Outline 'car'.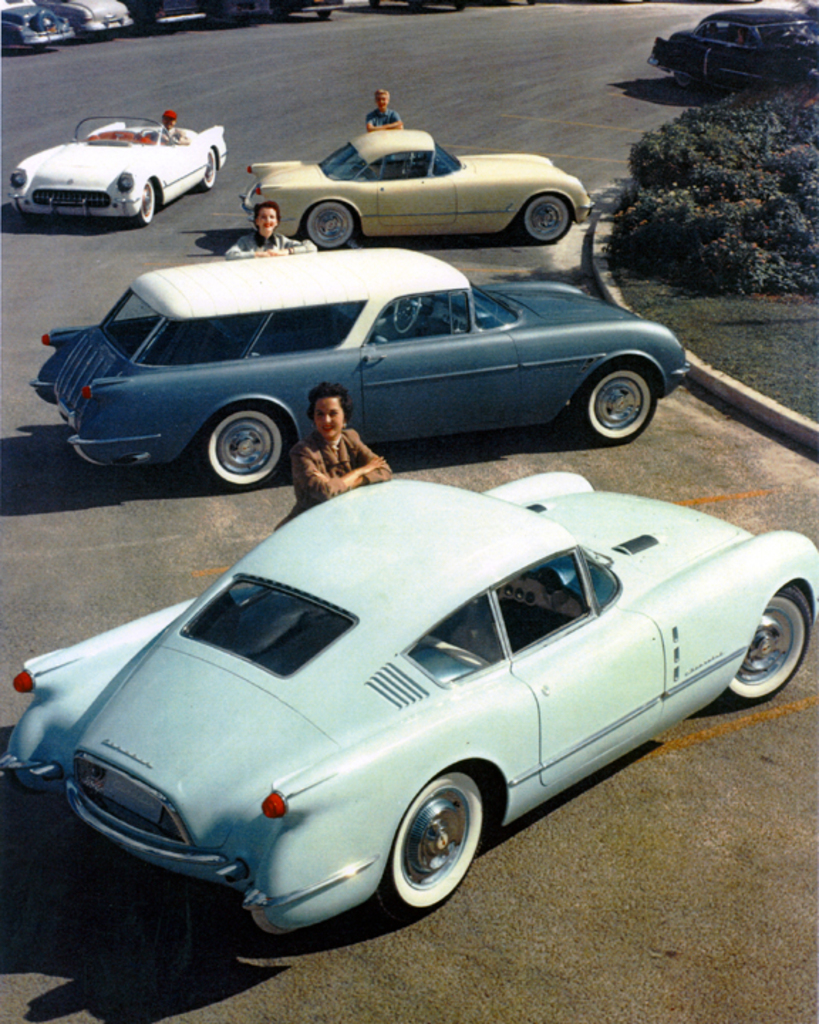
Outline: [left=6, top=115, right=223, bottom=223].
